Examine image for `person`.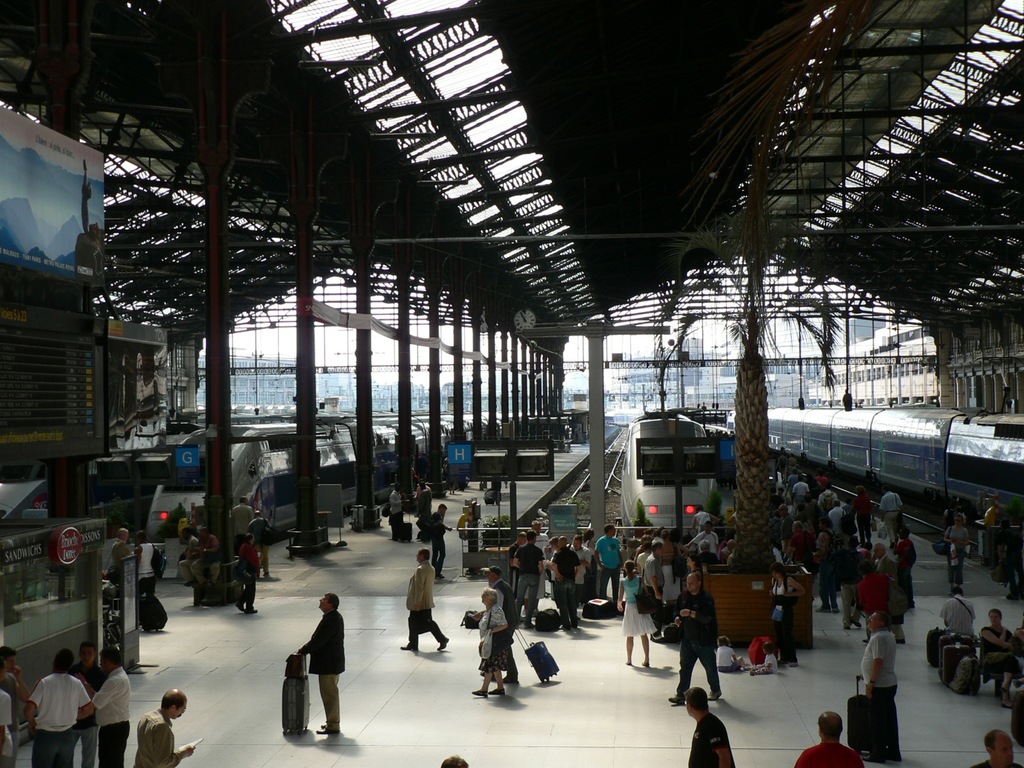
Examination result: l=974, t=729, r=1023, b=767.
